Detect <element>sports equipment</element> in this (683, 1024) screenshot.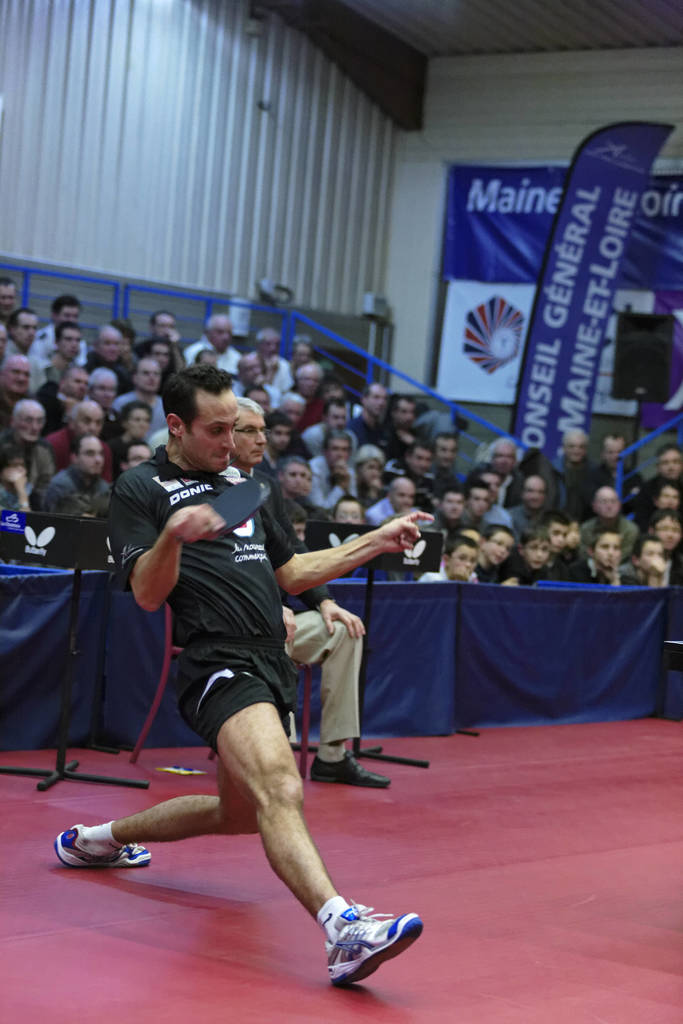
Detection: detection(323, 902, 423, 988).
